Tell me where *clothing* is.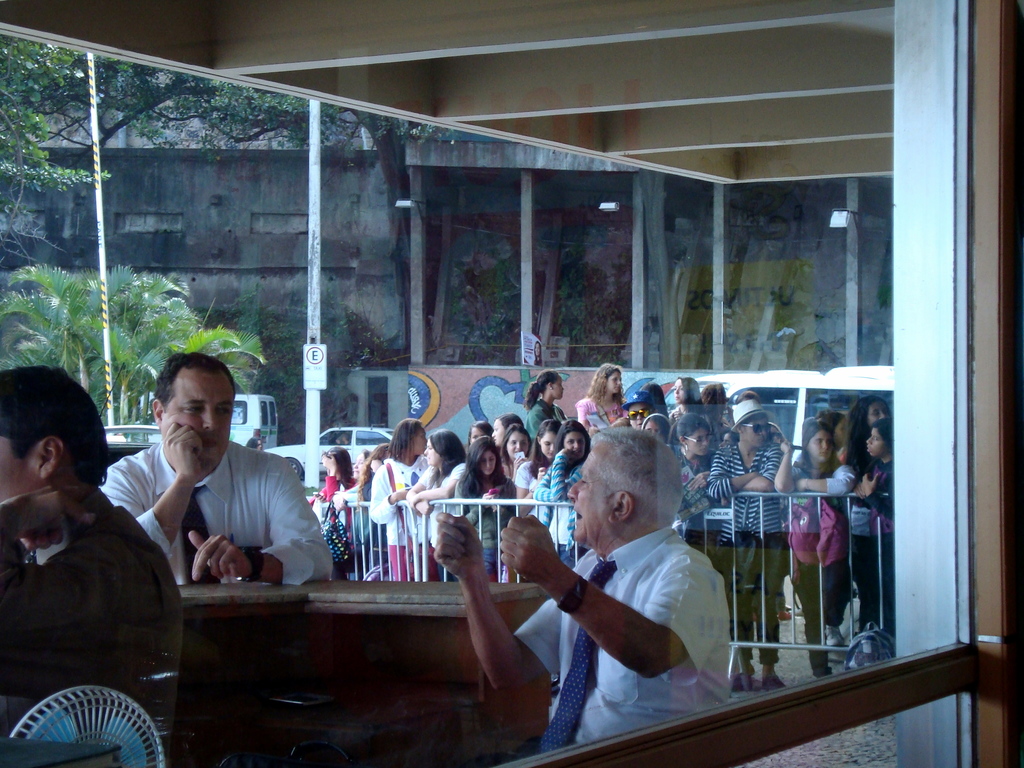
*clothing* is at (409, 460, 474, 586).
